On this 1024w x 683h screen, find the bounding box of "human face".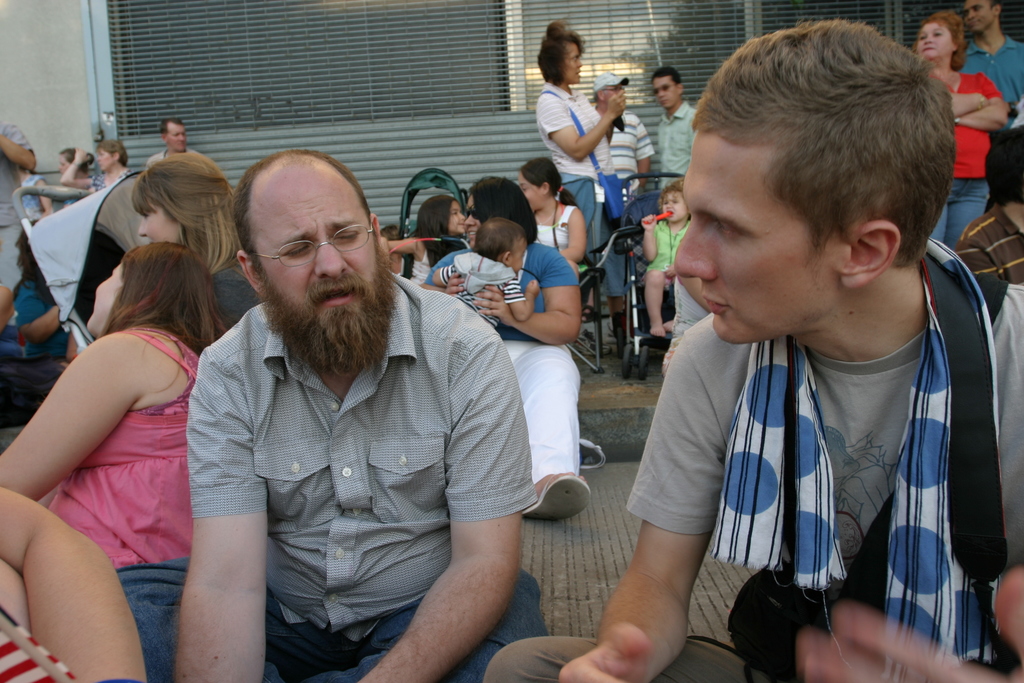
Bounding box: {"left": 667, "top": 130, "right": 857, "bottom": 343}.
